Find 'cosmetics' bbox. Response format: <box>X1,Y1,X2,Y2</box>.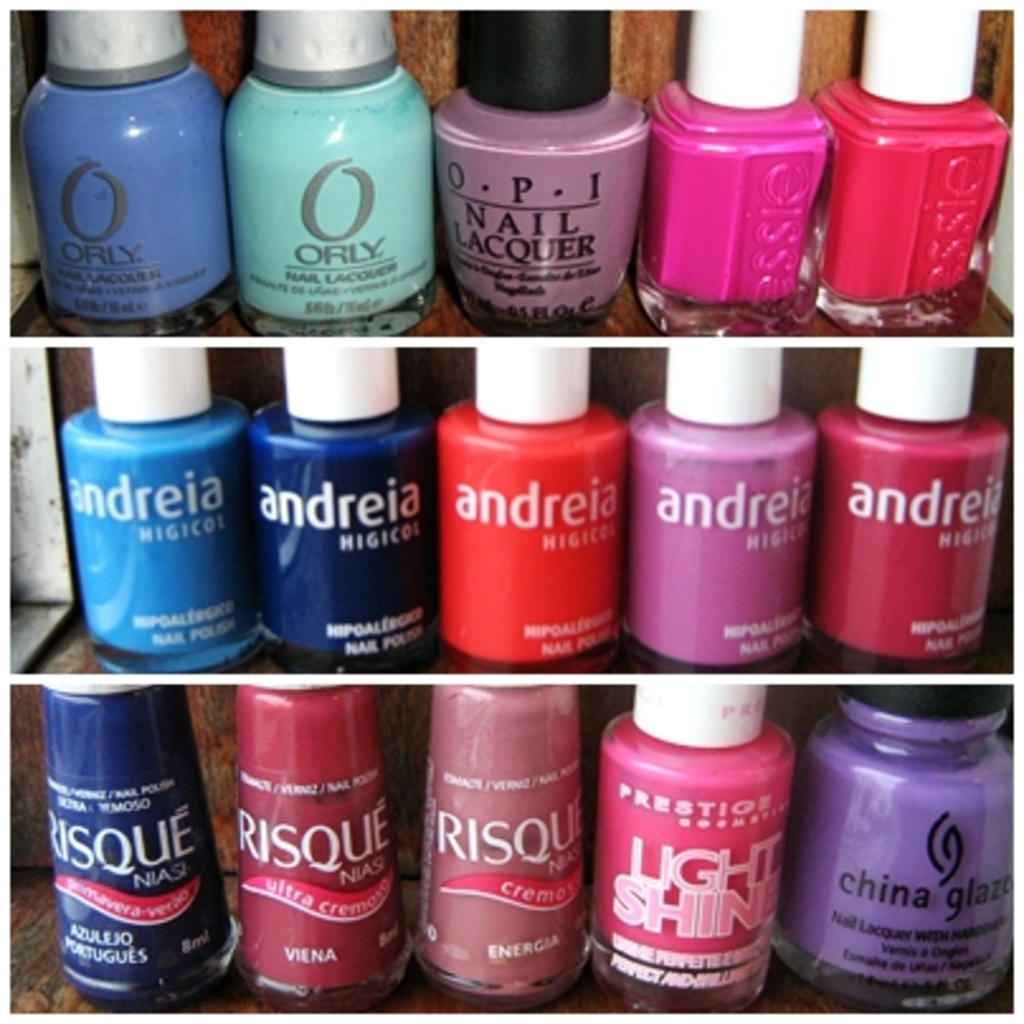
<box>221,3,444,319</box>.
